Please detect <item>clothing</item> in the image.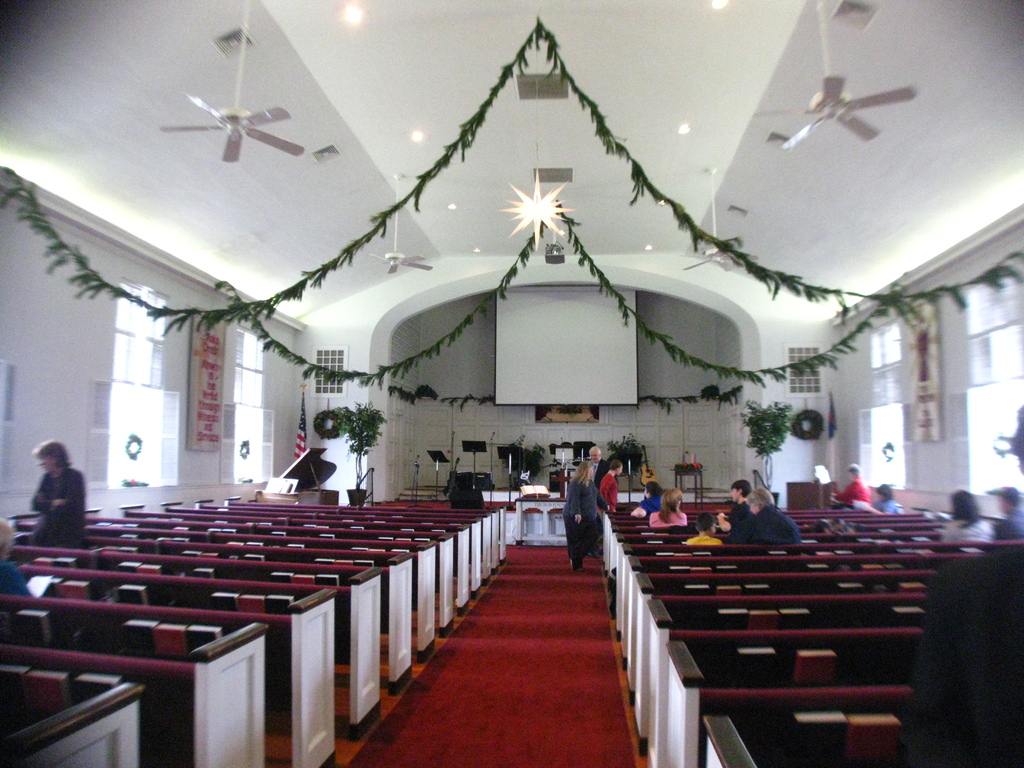
bbox=(685, 531, 720, 545).
